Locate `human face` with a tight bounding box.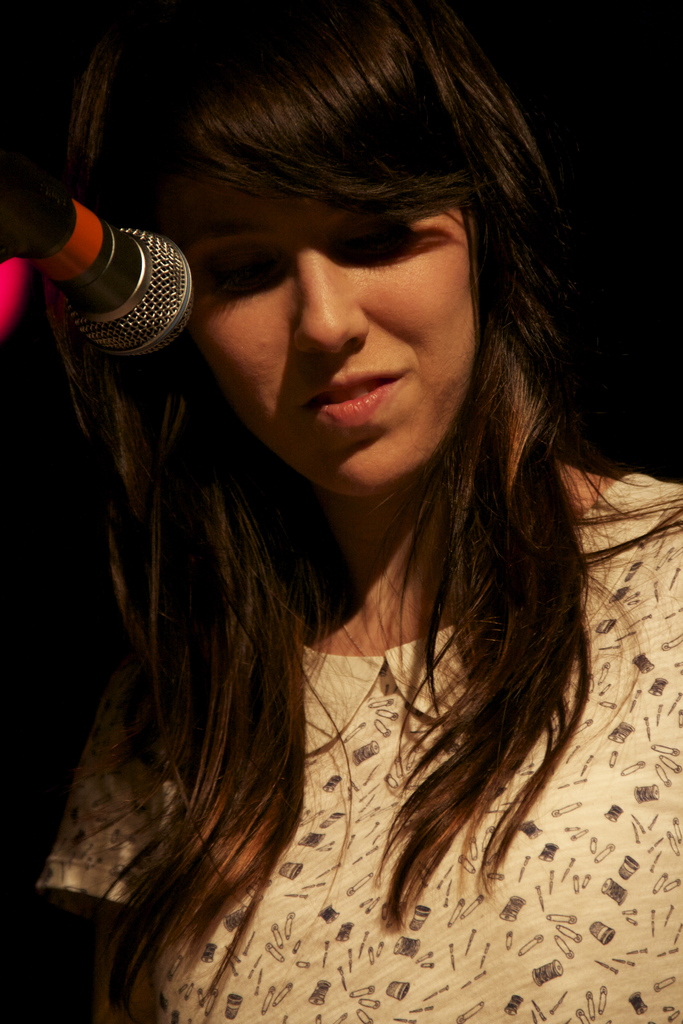
<box>158,164,477,505</box>.
